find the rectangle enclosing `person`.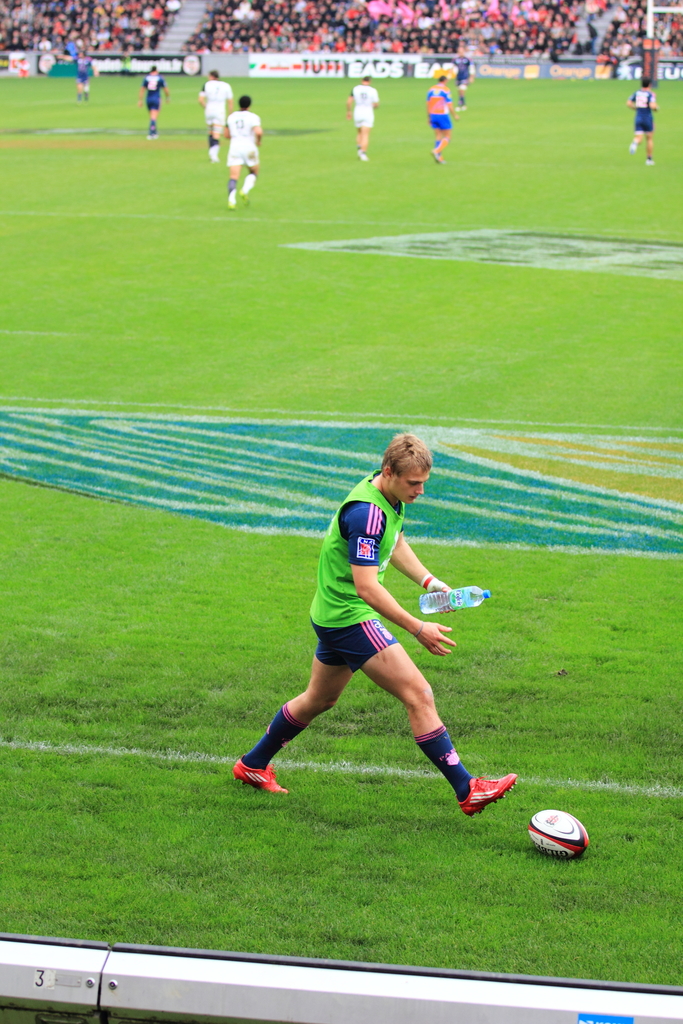
[x1=614, y1=63, x2=671, y2=153].
